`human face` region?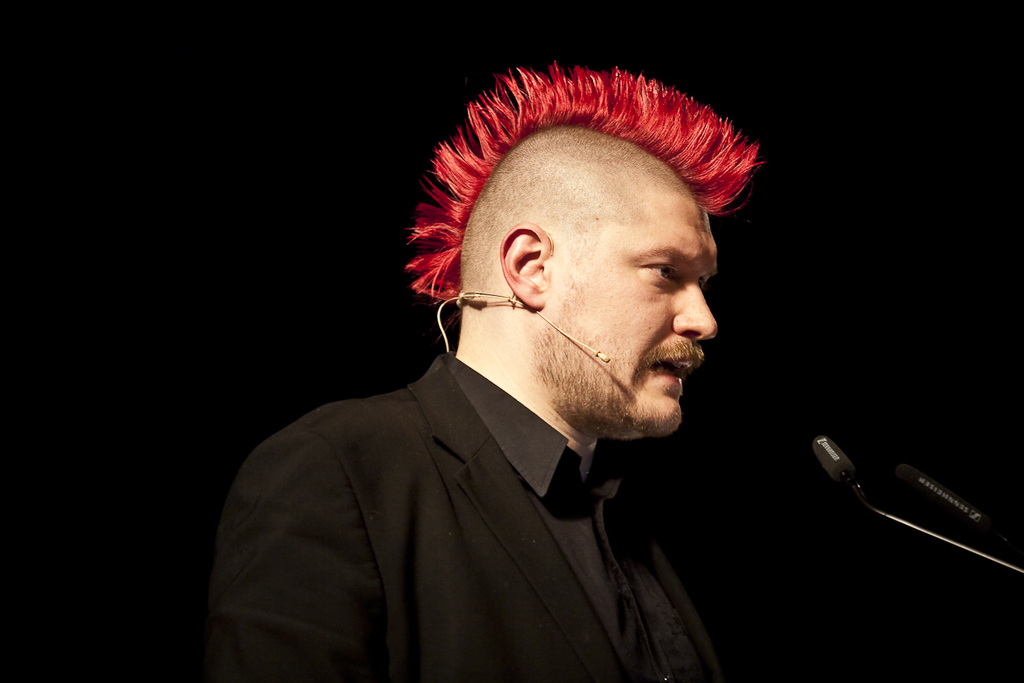
<box>538,192,721,435</box>
